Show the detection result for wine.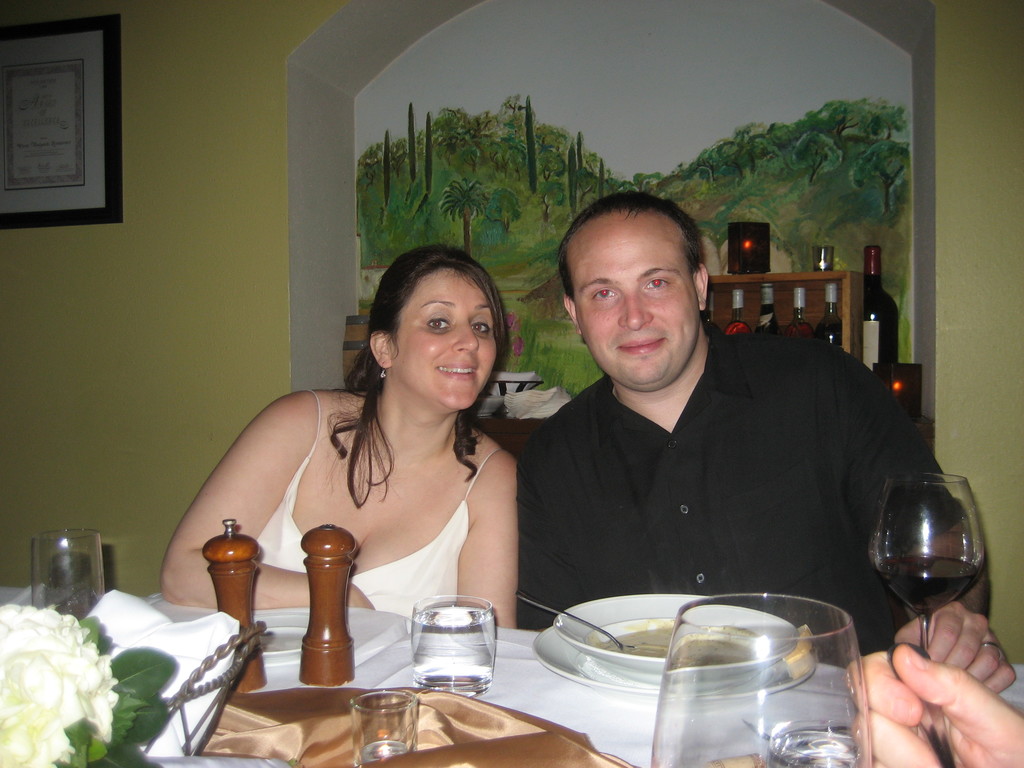
detection(700, 291, 721, 342).
